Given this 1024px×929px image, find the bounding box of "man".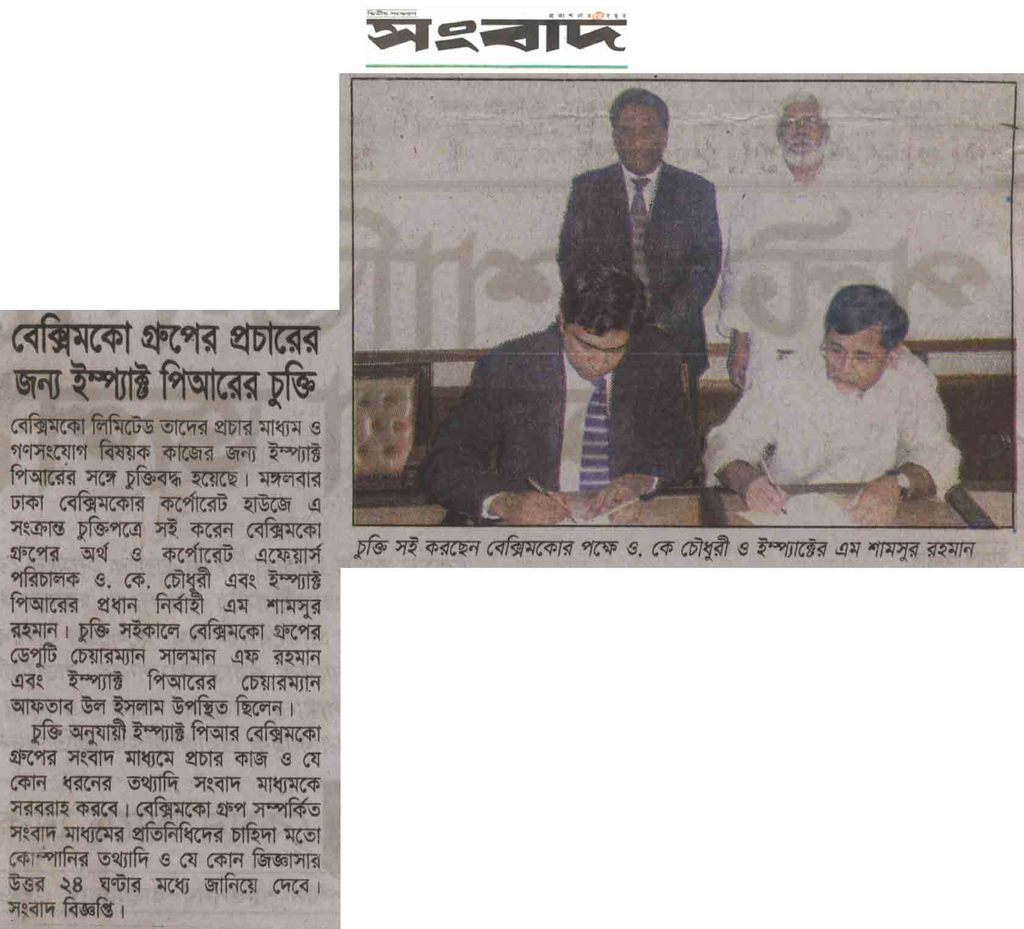
Rect(554, 87, 726, 381).
